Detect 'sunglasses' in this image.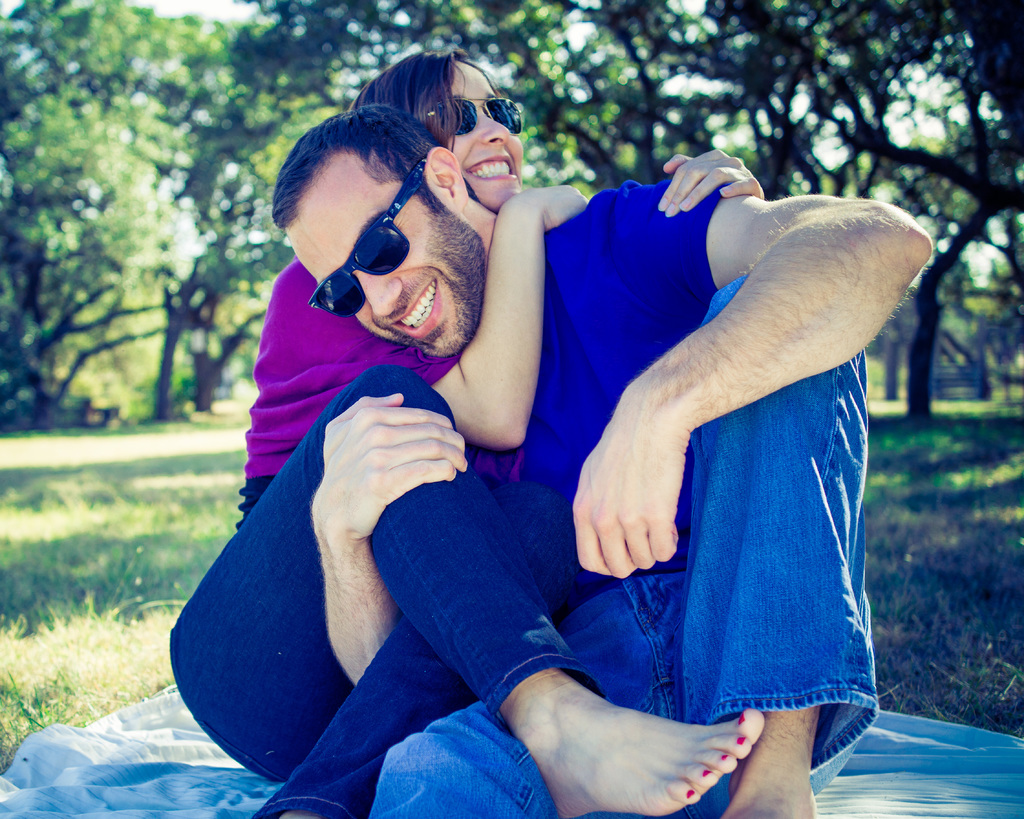
Detection: box(434, 99, 527, 138).
